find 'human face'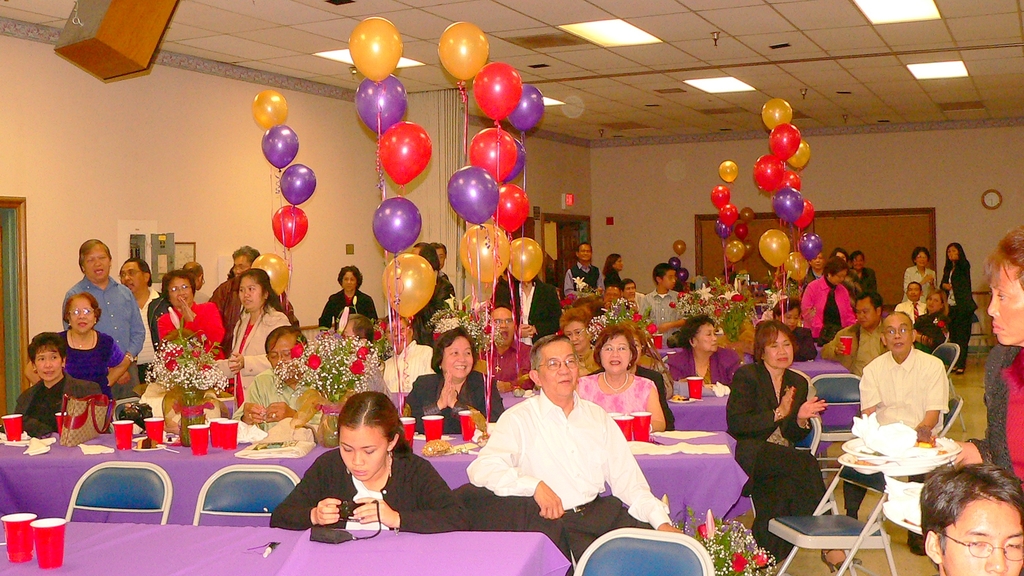
946 496 1023 575
